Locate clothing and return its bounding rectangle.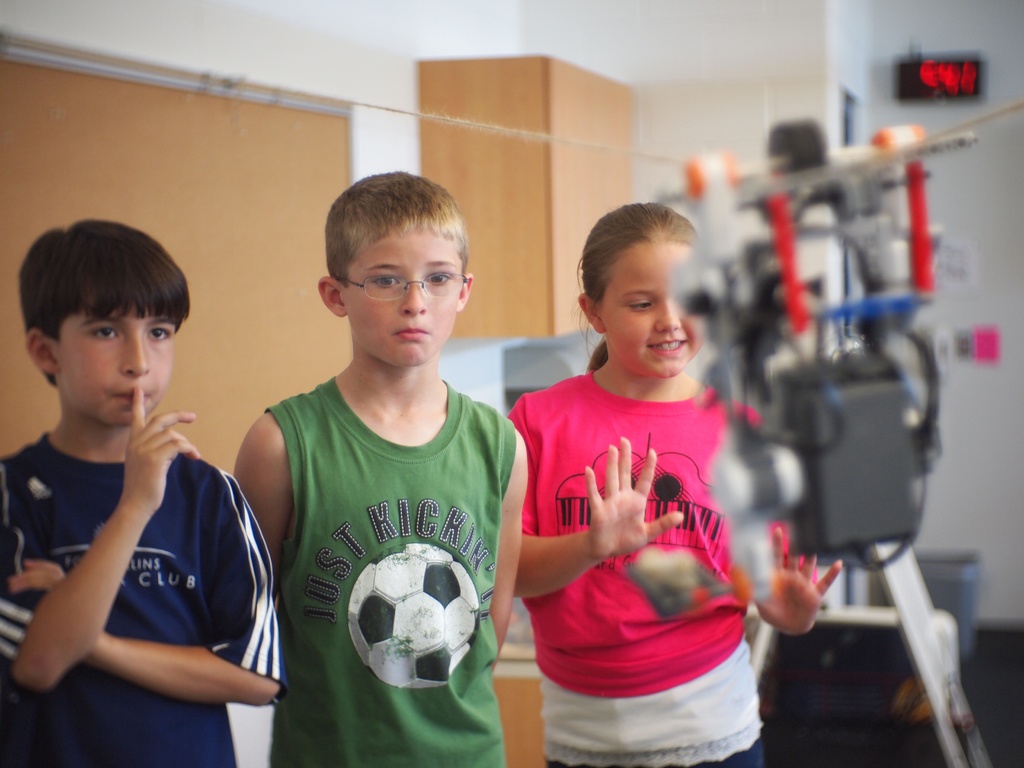
(509, 352, 750, 739).
